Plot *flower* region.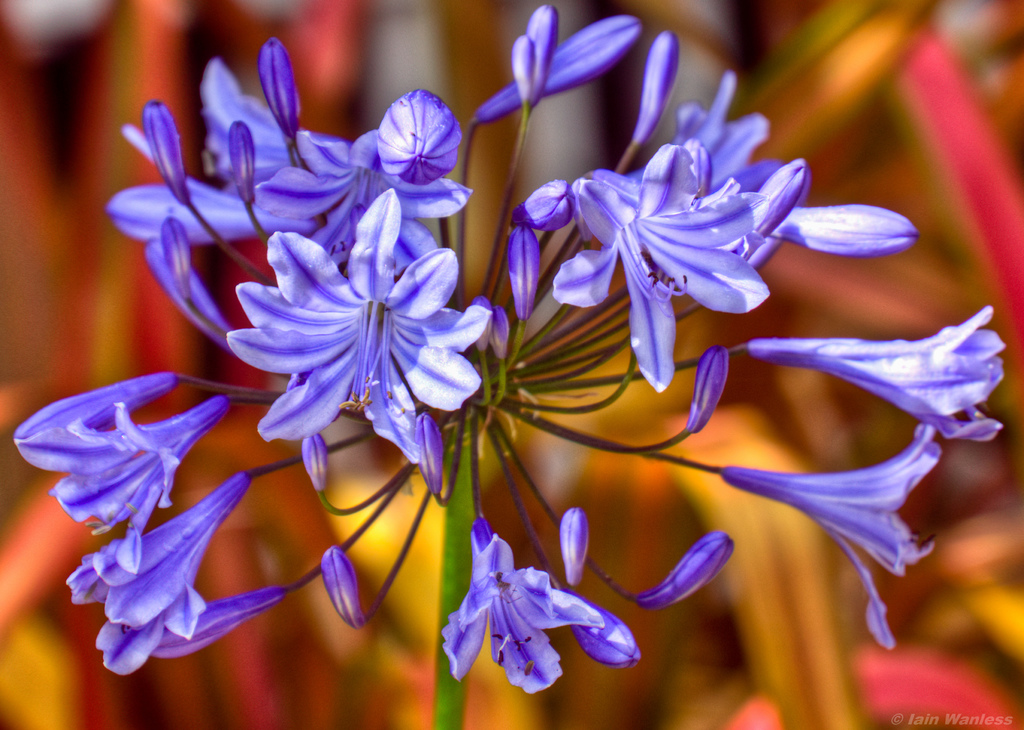
Plotted at (x1=563, y1=506, x2=590, y2=589).
